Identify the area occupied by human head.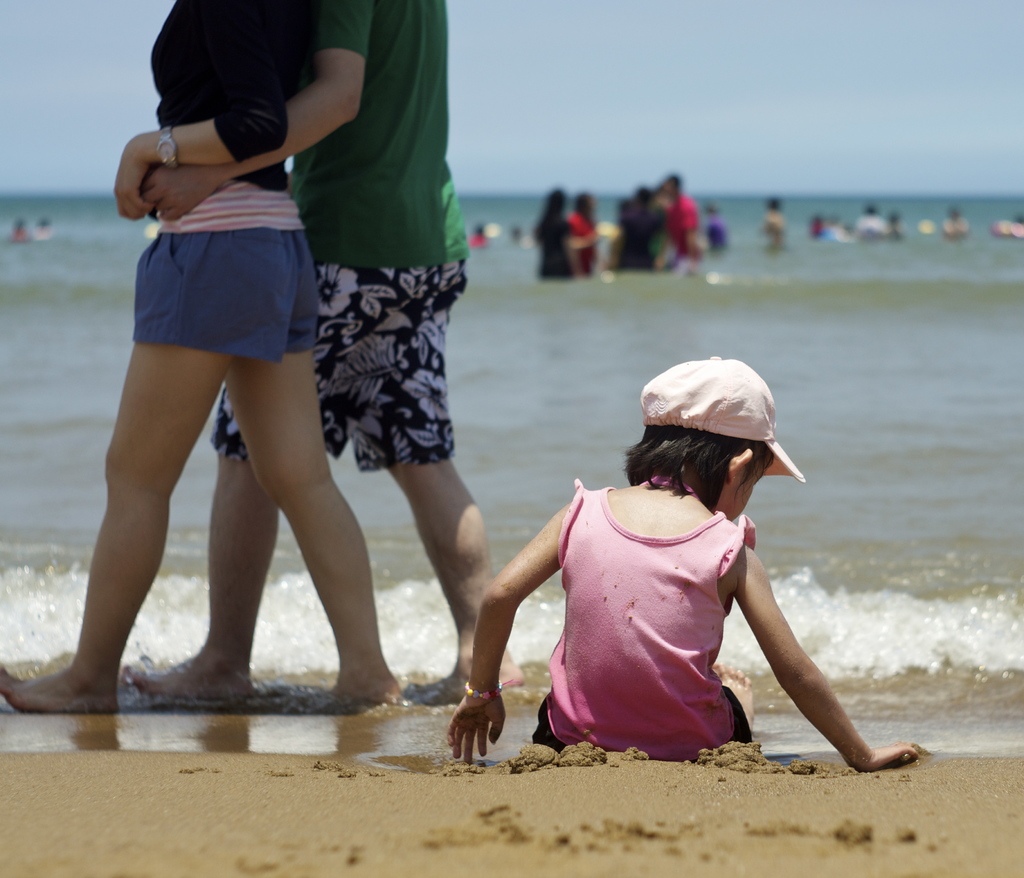
Area: [x1=545, y1=192, x2=563, y2=216].
